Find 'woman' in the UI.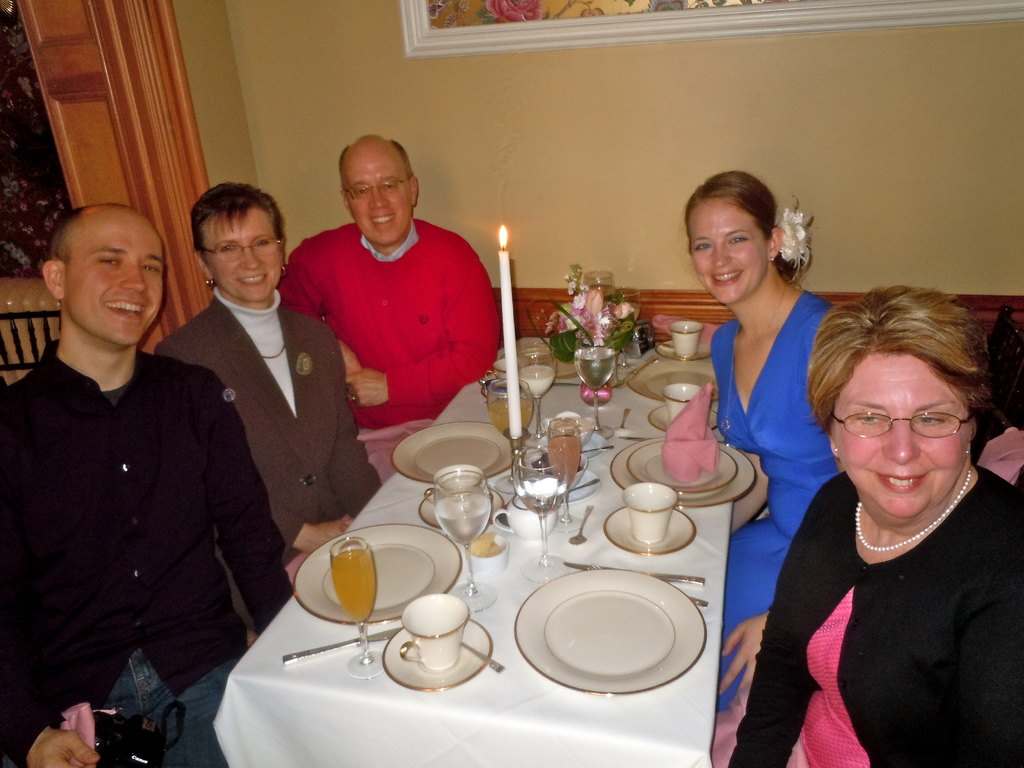
UI element at box=[681, 164, 849, 717].
